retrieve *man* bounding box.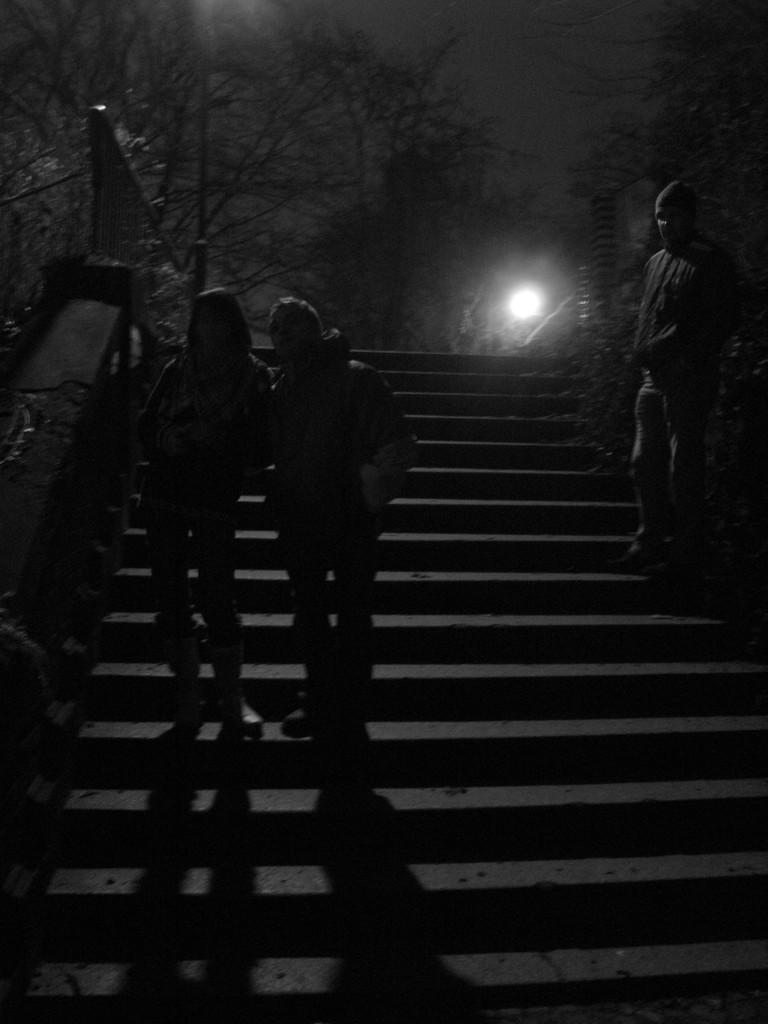
Bounding box: pyautogui.locateOnScreen(614, 180, 742, 601).
